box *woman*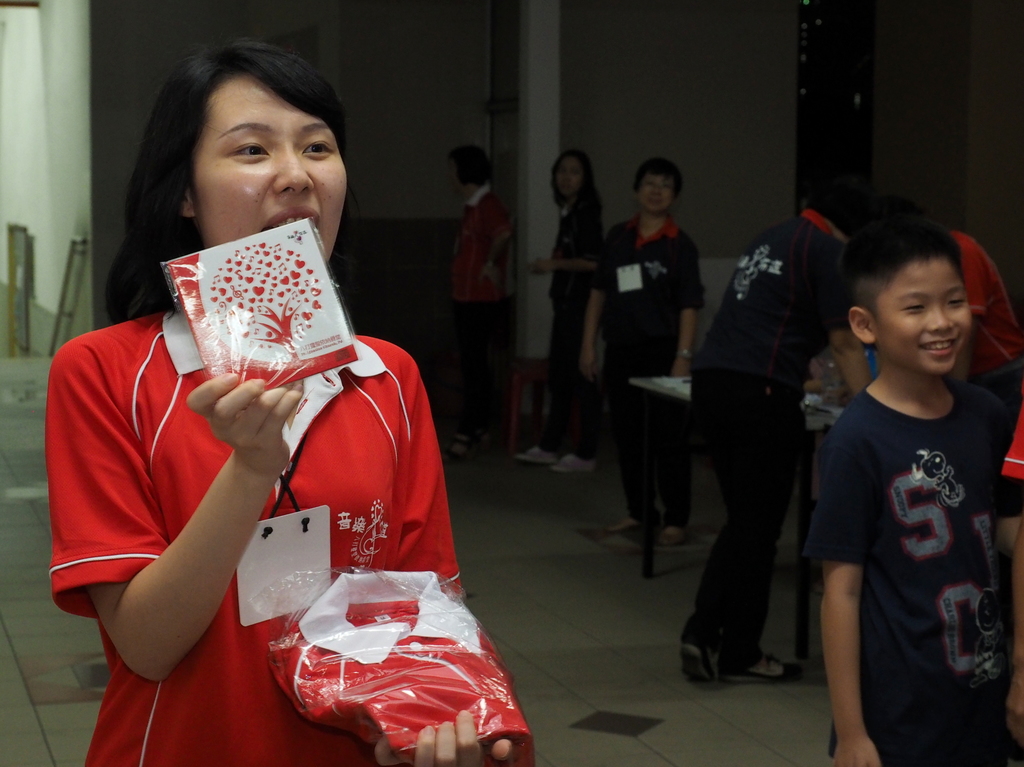
513:143:611:476
